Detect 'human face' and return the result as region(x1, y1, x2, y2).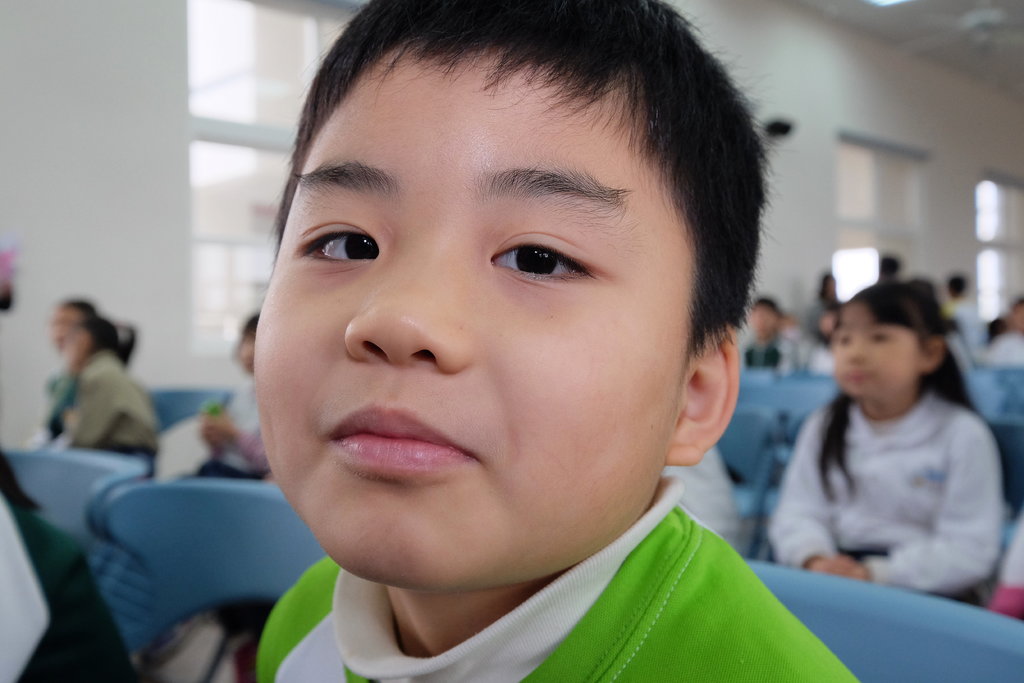
region(1012, 300, 1023, 334).
